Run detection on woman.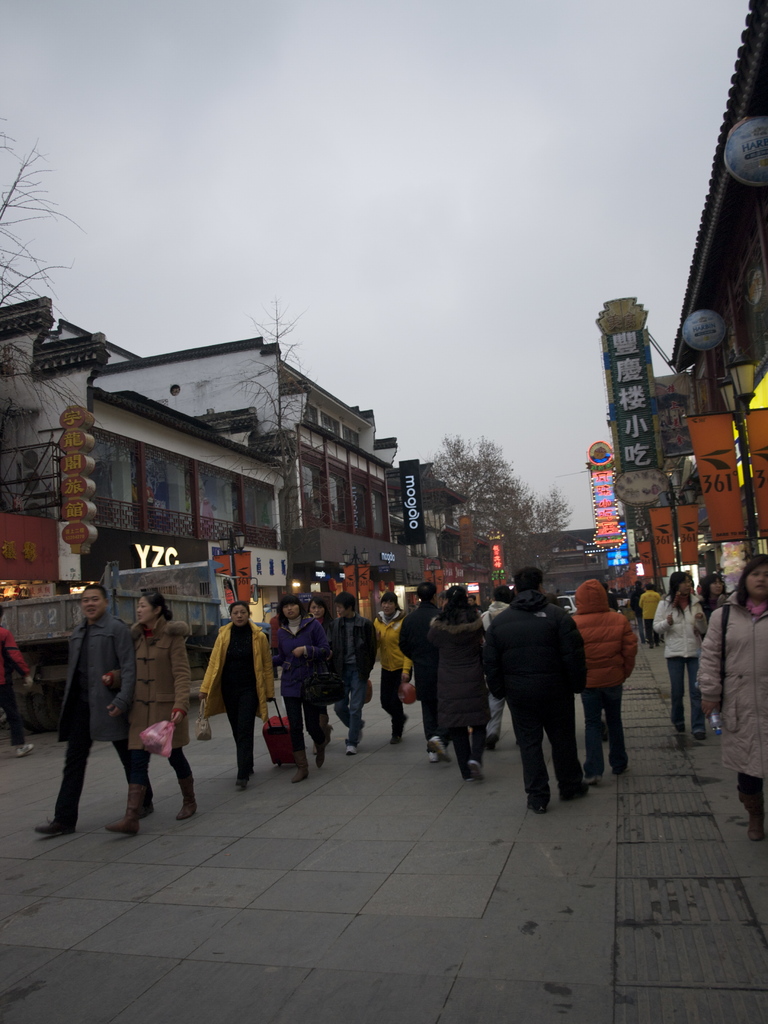
Result: 367:590:410:748.
